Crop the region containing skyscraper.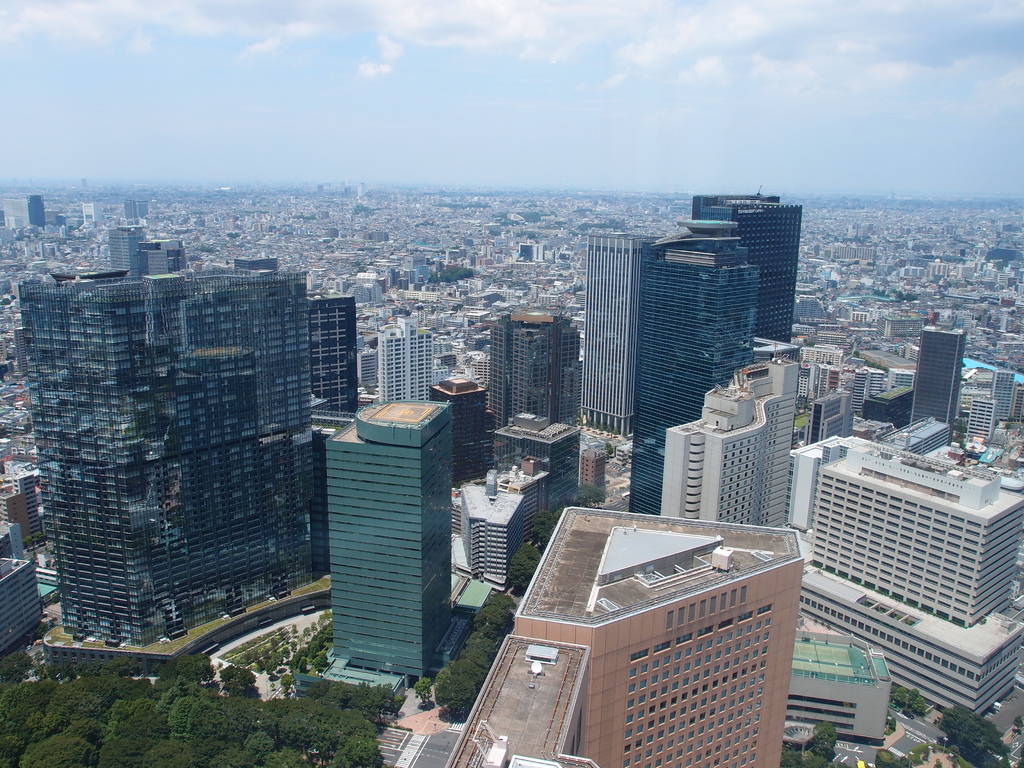
Crop region: <bbox>439, 511, 803, 767</bbox>.
